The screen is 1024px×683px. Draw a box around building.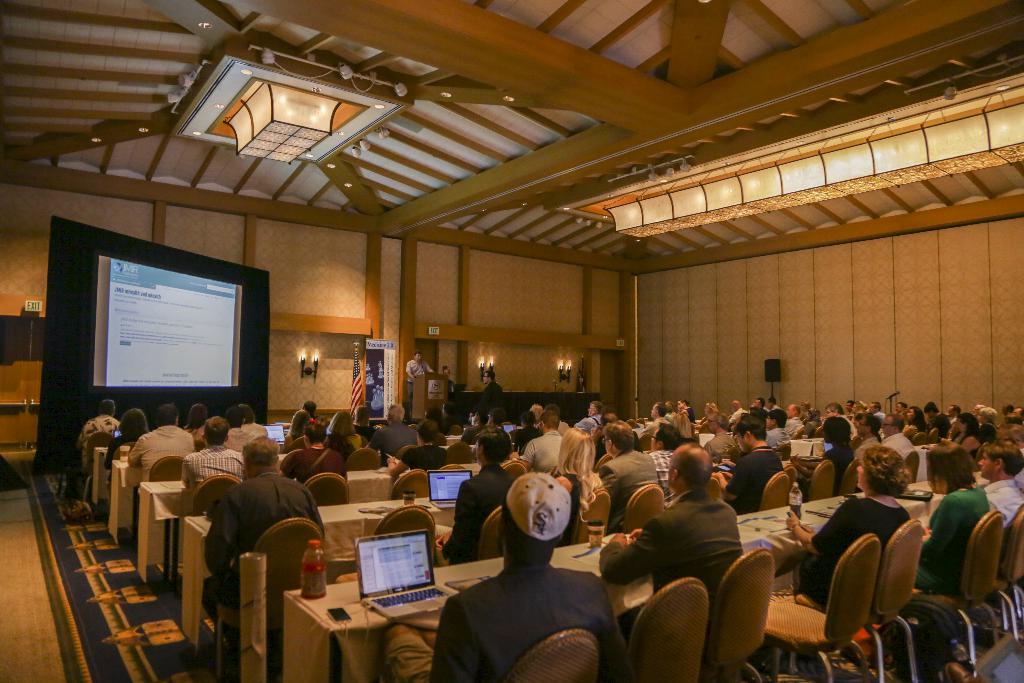
box=[0, 0, 1023, 682].
